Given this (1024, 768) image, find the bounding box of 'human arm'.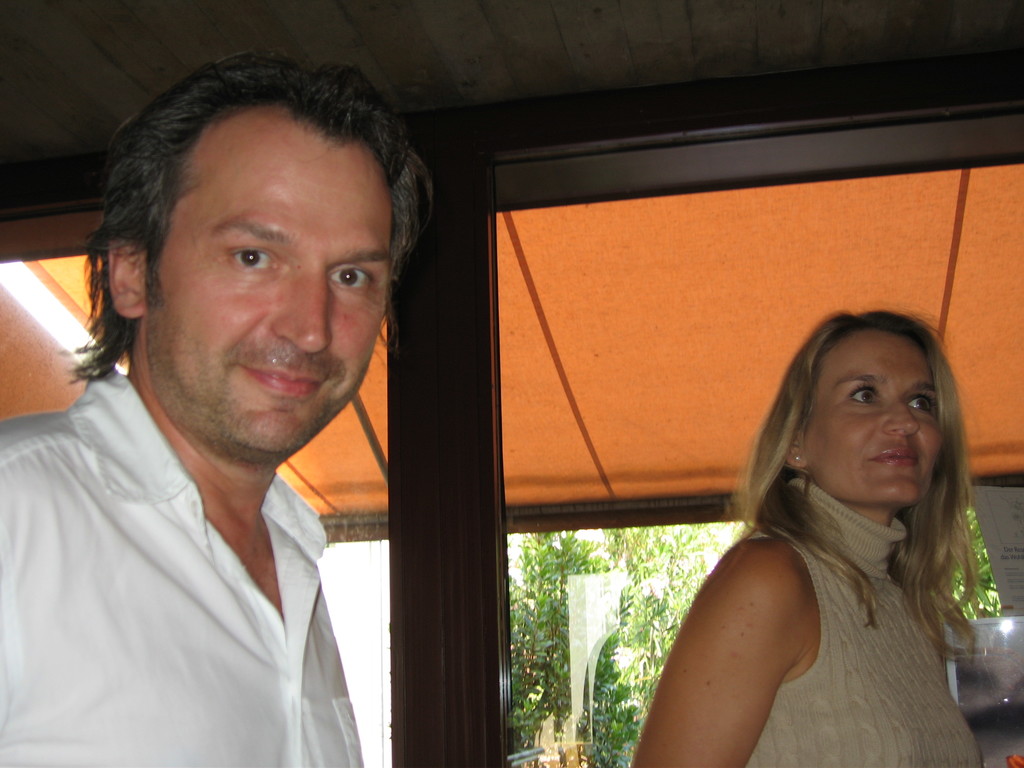
<region>648, 548, 840, 767</region>.
